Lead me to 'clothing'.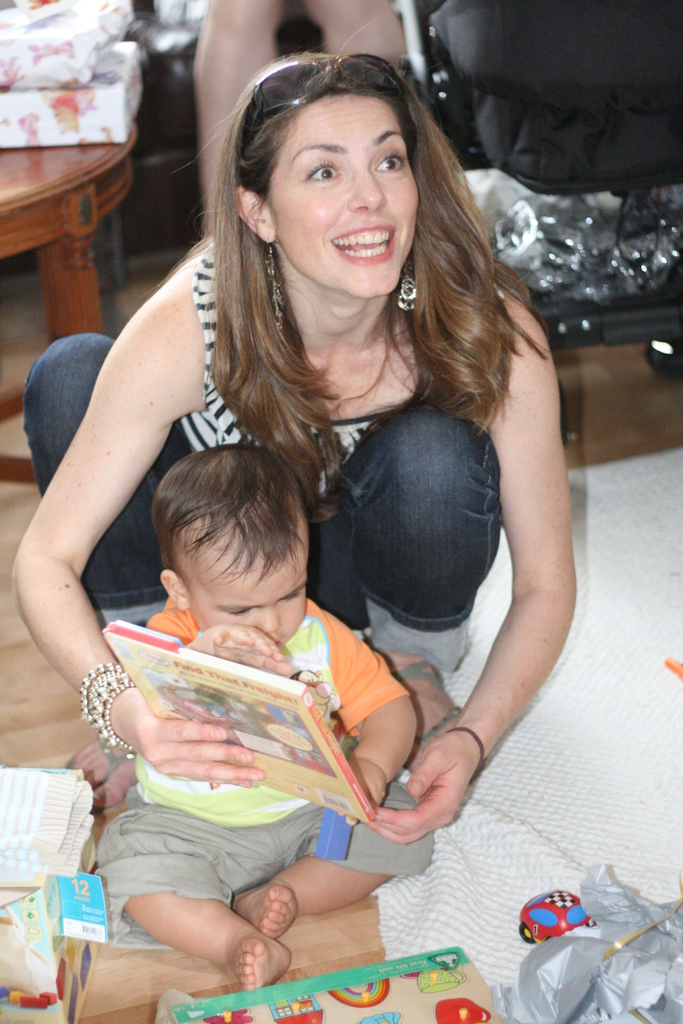
Lead to (left=154, top=223, right=514, bottom=685).
